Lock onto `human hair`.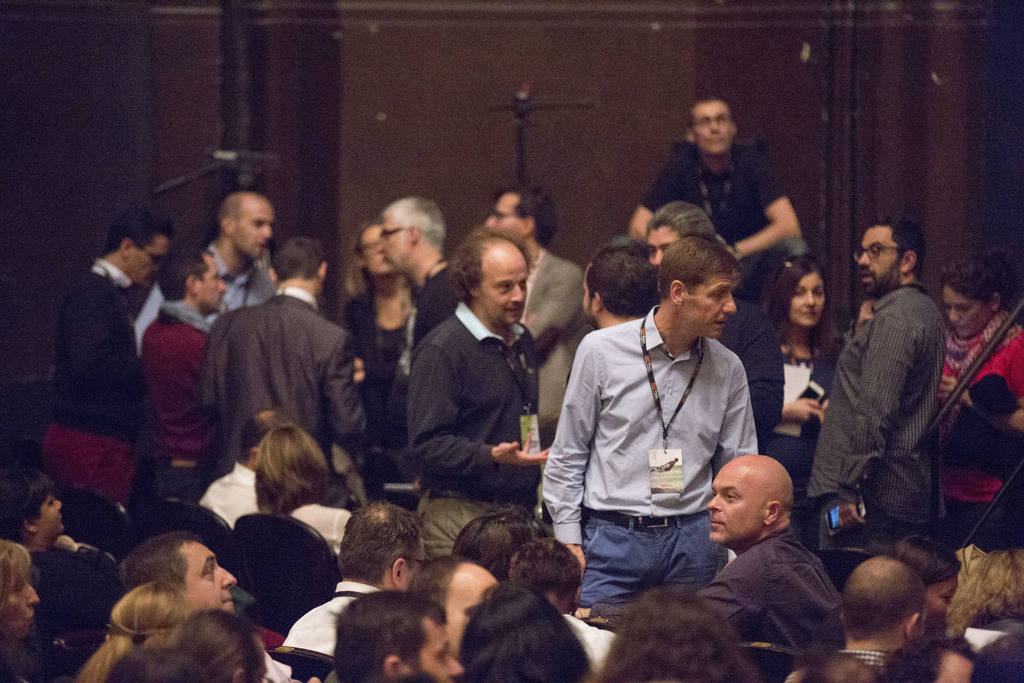
Locked: 938,251,1002,306.
